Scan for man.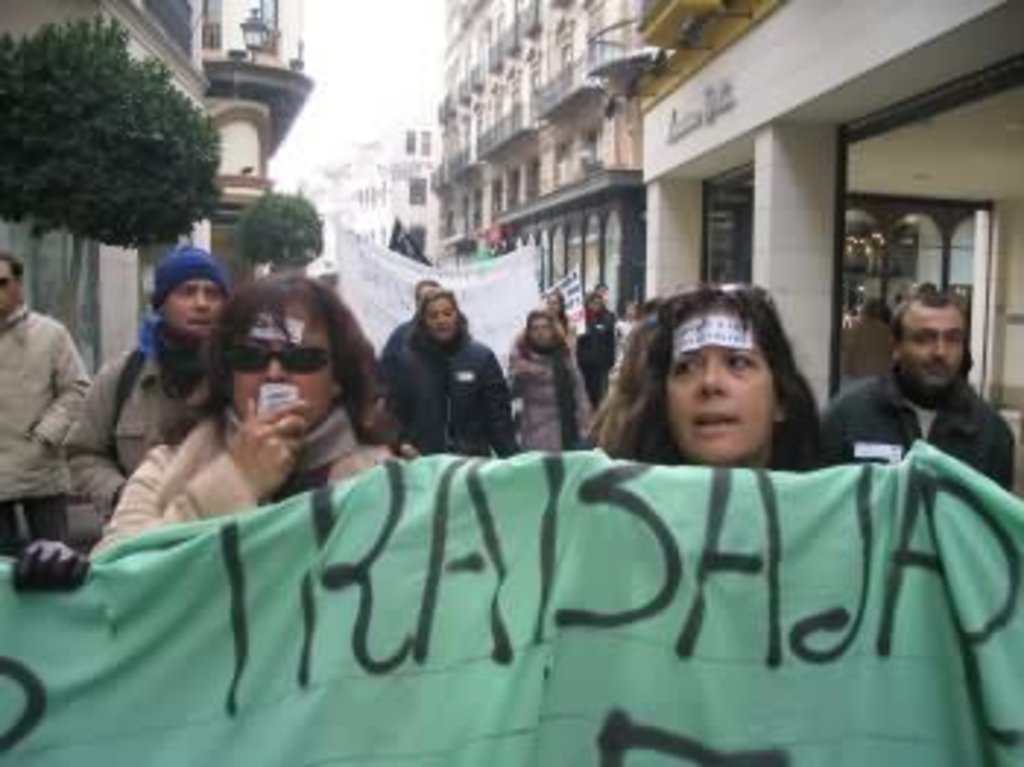
Scan result: {"left": 61, "top": 240, "right": 234, "bottom": 515}.
